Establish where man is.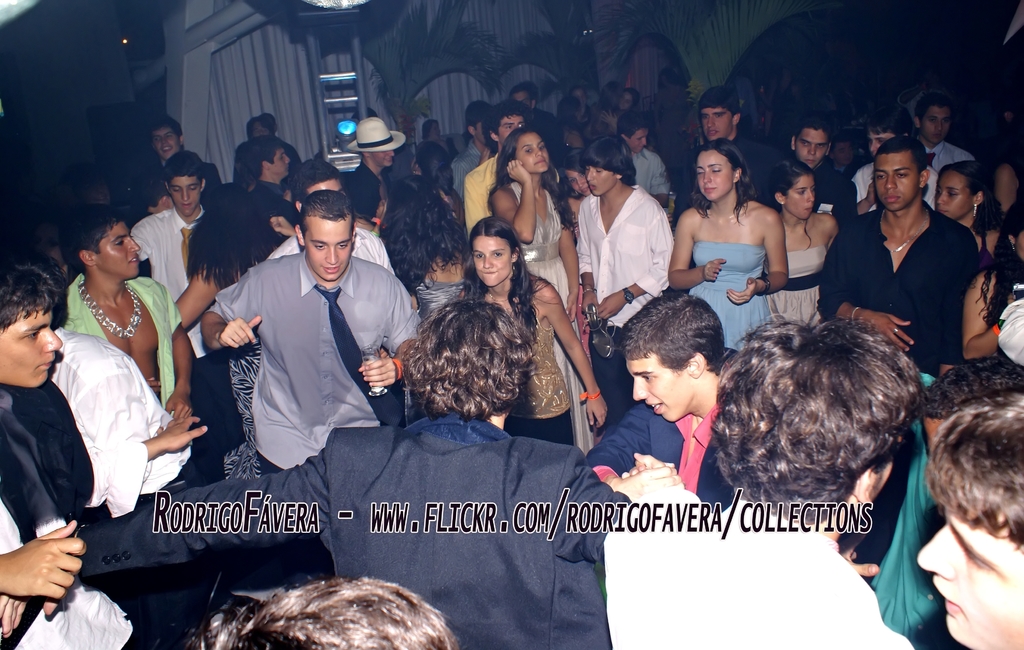
Established at <box>132,155,204,304</box>.
